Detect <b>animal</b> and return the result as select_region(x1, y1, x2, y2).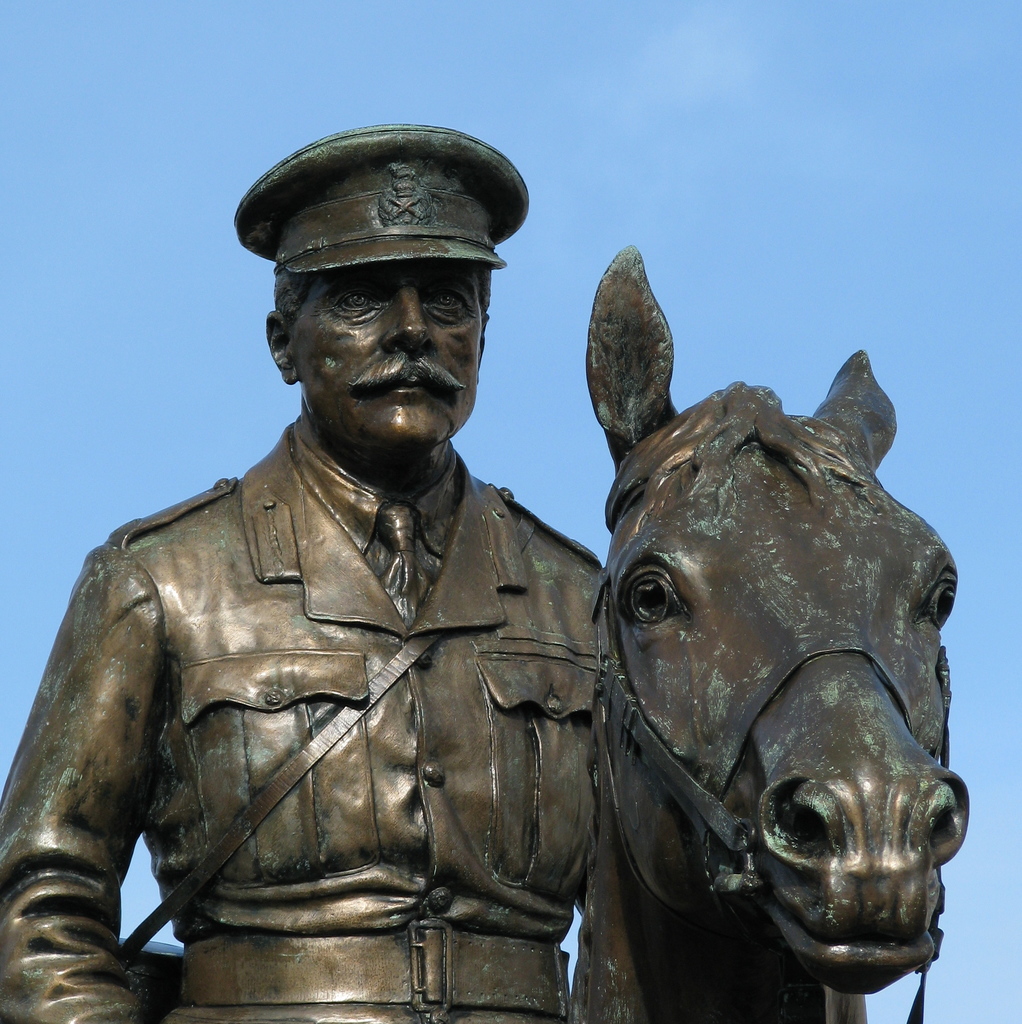
select_region(567, 238, 971, 1023).
